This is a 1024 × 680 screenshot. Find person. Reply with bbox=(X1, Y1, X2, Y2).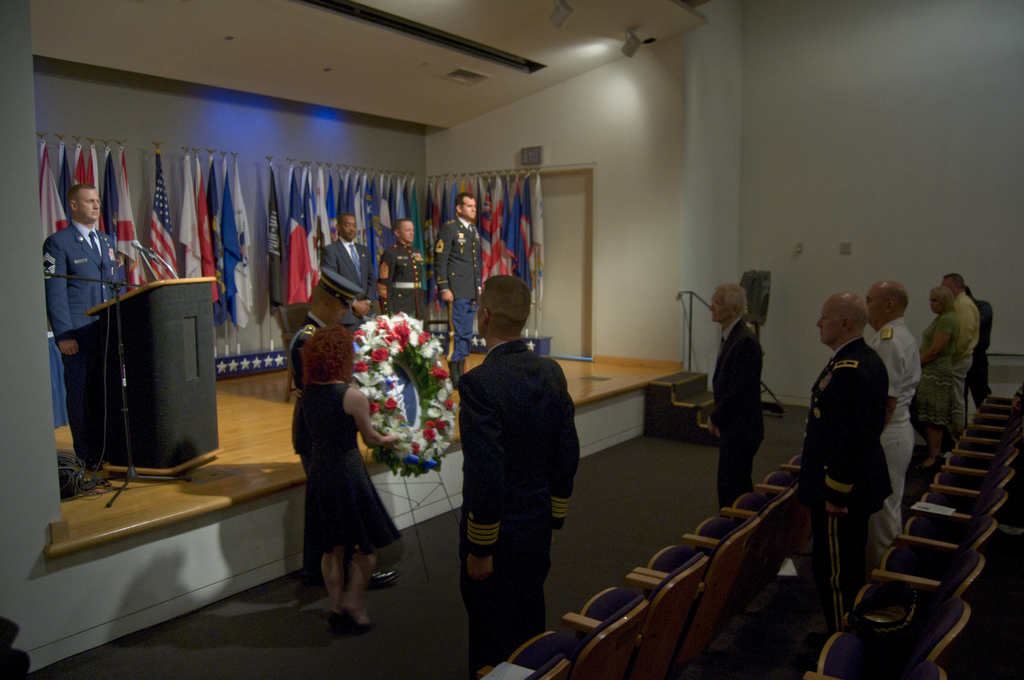
bbox=(383, 215, 425, 327).
